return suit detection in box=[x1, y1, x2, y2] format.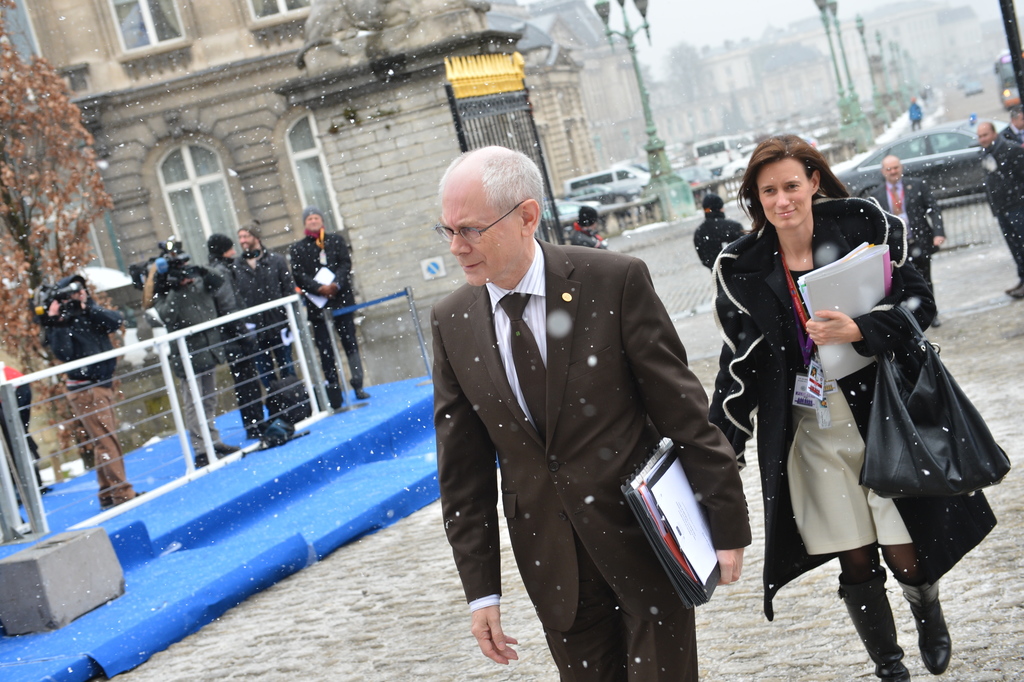
box=[424, 169, 723, 676].
